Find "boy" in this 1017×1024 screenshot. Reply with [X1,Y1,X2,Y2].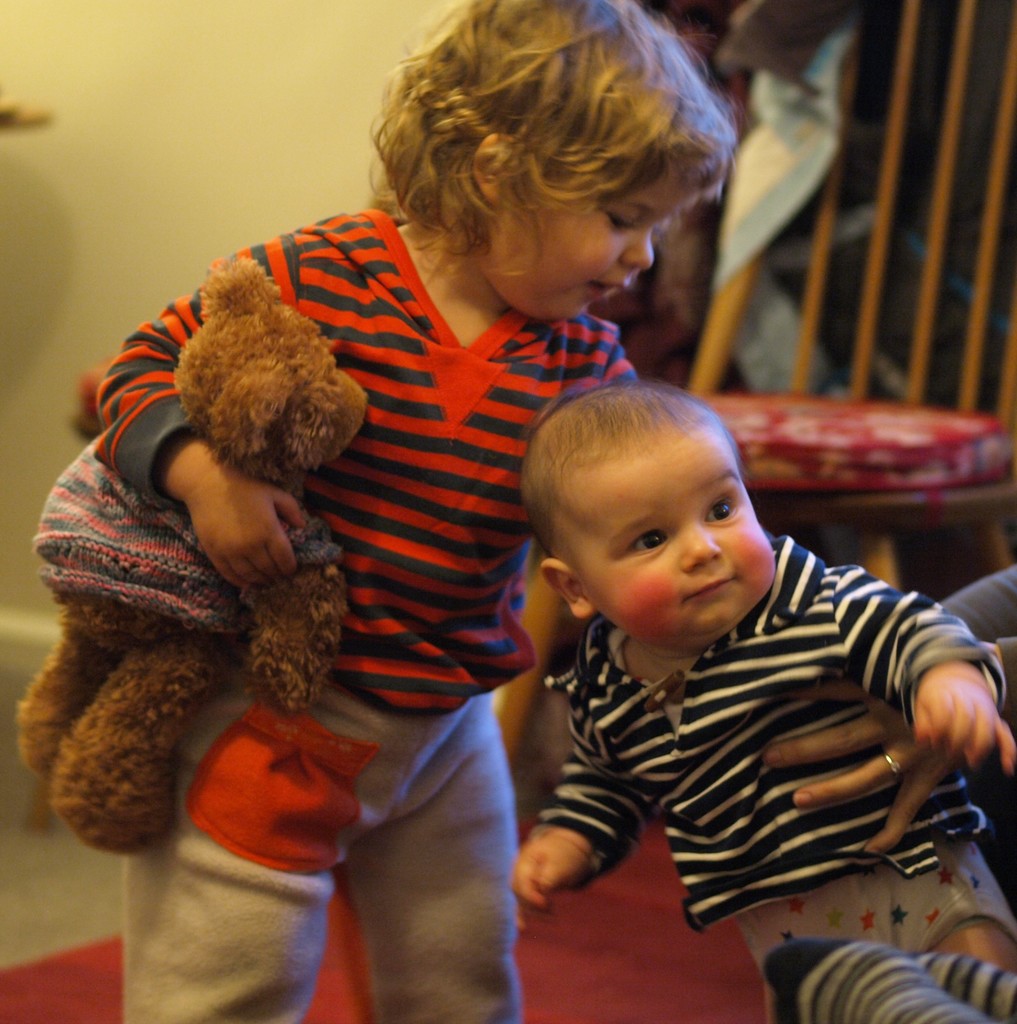
[501,393,1016,1018].
